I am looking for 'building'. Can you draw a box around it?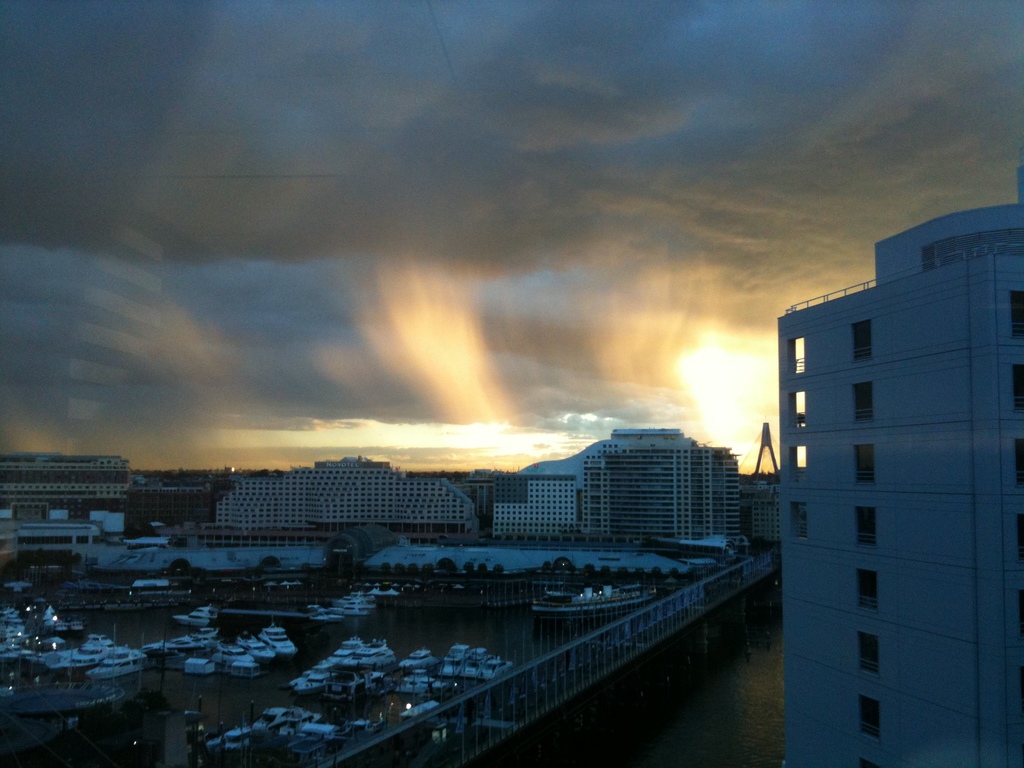
Sure, the bounding box is [0, 447, 131, 525].
